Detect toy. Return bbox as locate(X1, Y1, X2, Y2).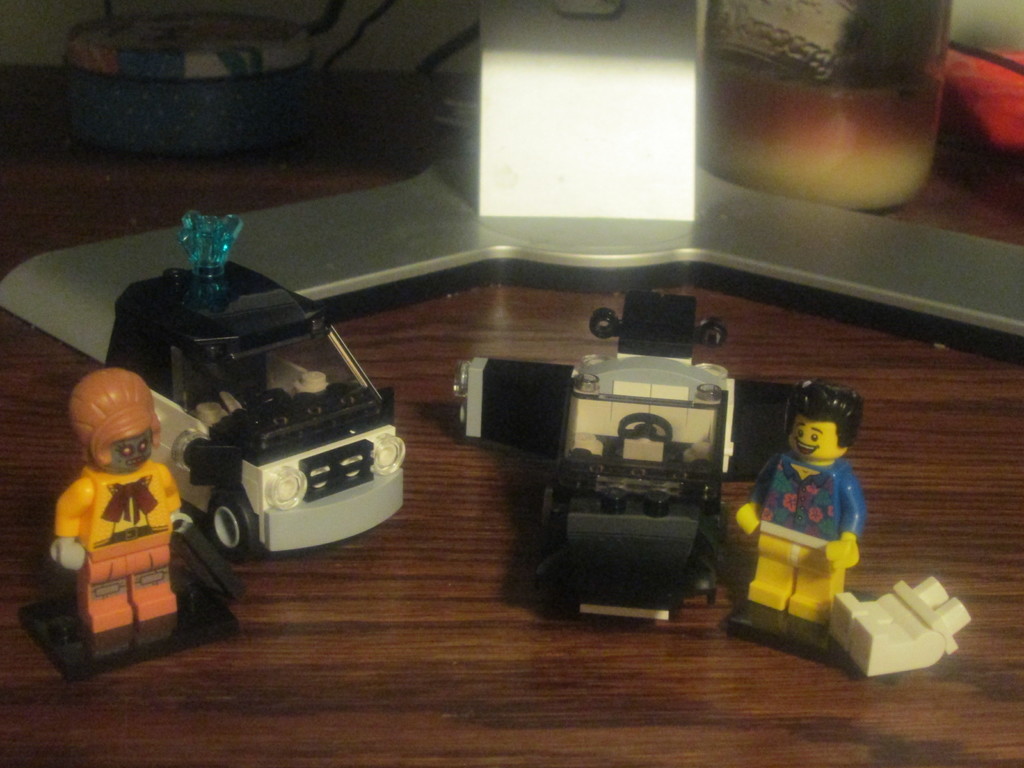
locate(737, 380, 895, 660).
